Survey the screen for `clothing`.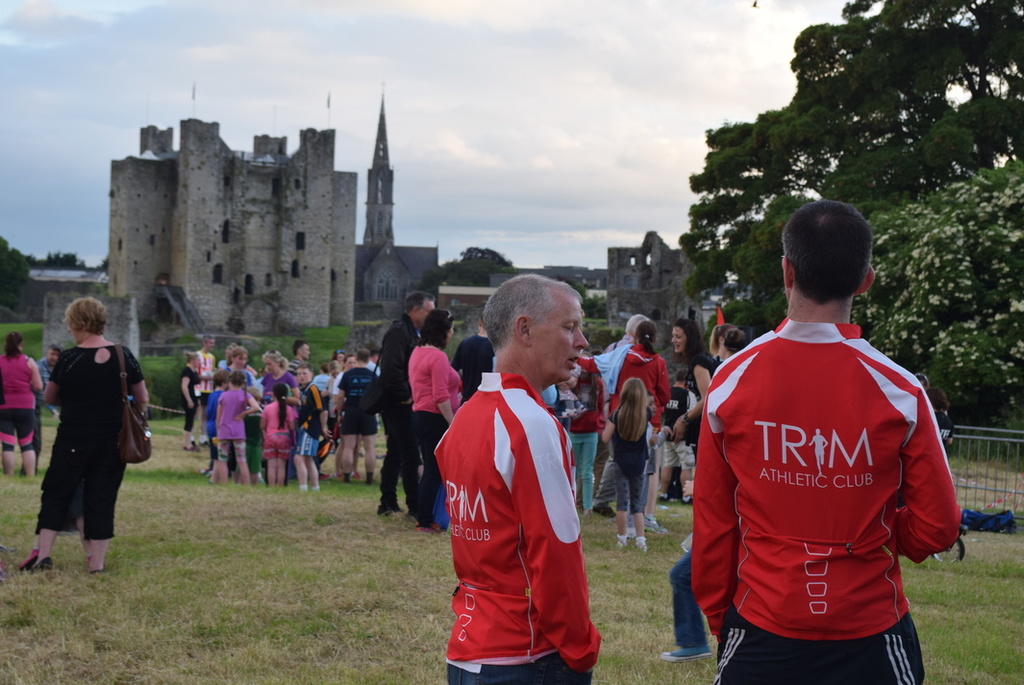
Survey found: [337, 367, 380, 436].
